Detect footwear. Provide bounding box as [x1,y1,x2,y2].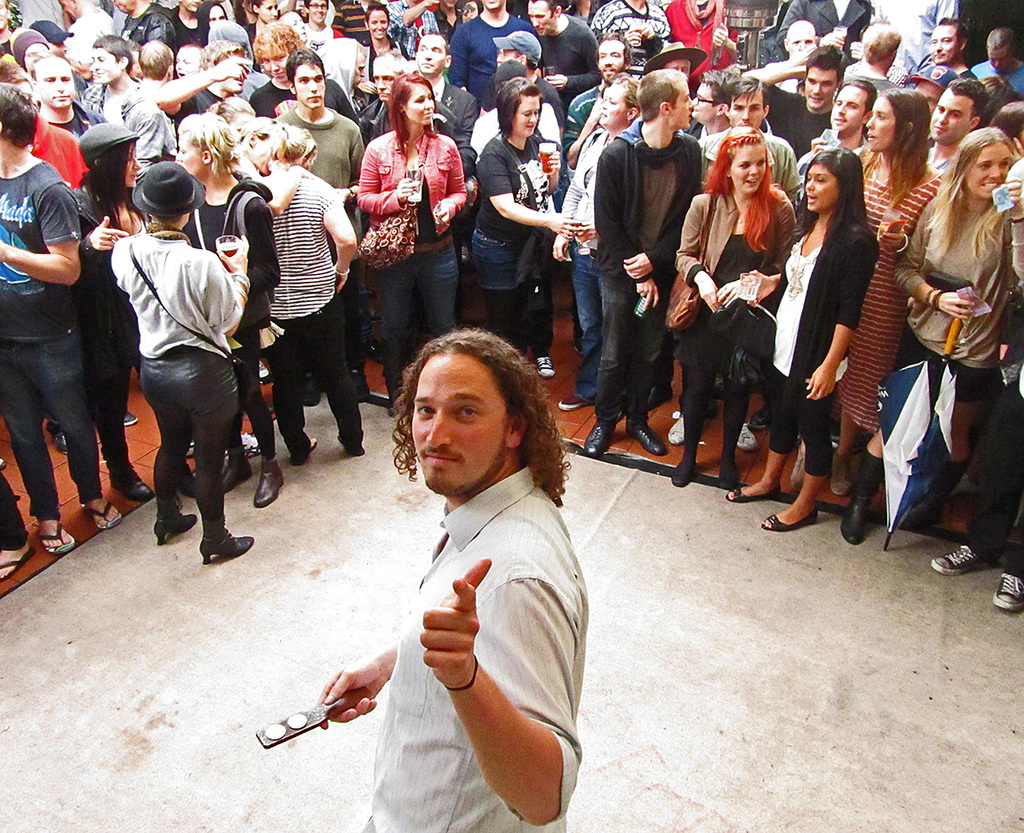
[760,509,821,530].
